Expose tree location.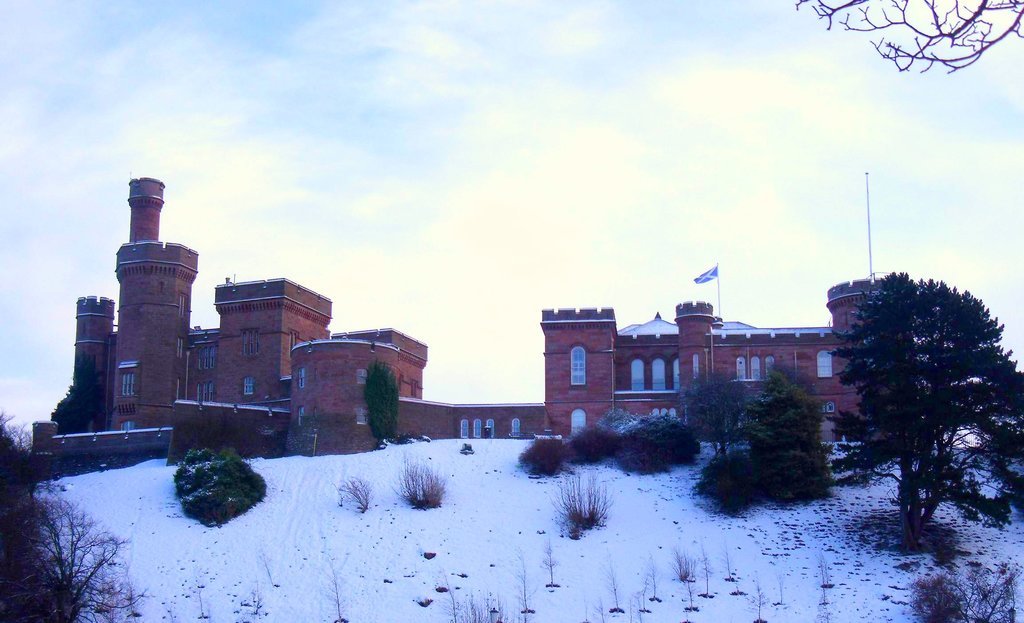
Exposed at {"left": 822, "top": 244, "right": 1009, "bottom": 565}.
